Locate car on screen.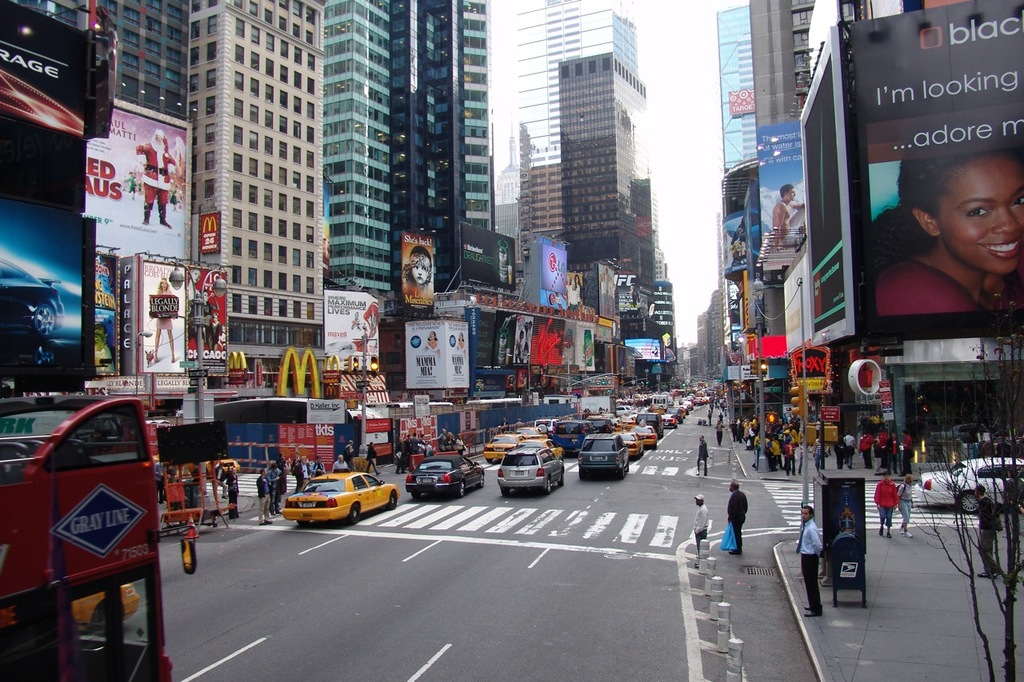
On screen at 538,414,558,436.
